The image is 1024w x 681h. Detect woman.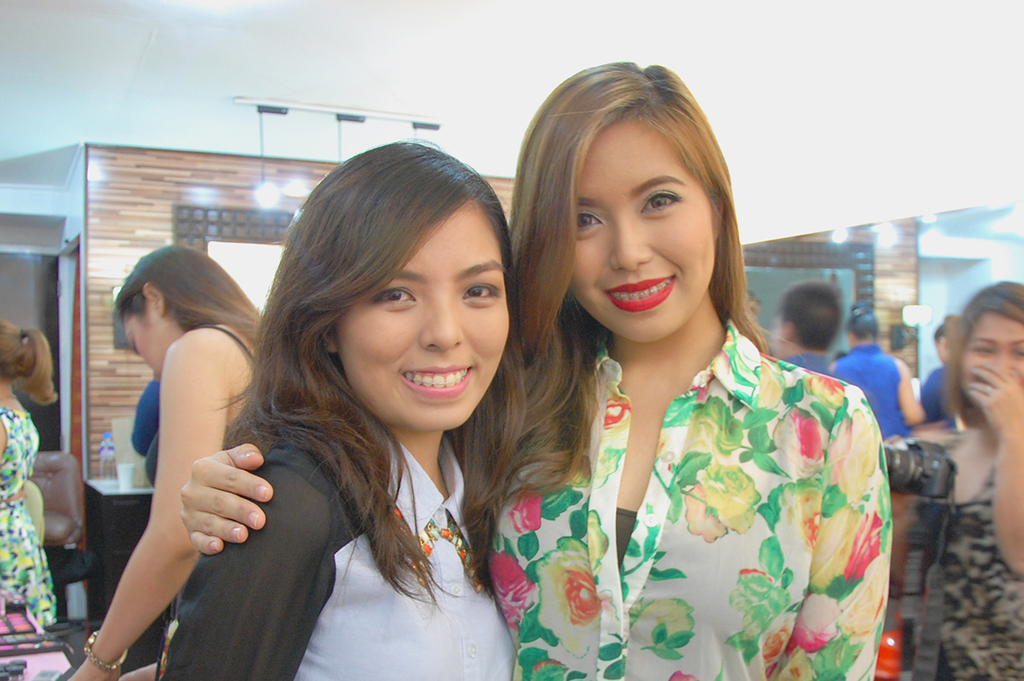
Detection: box(63, 244, 260, 680).
